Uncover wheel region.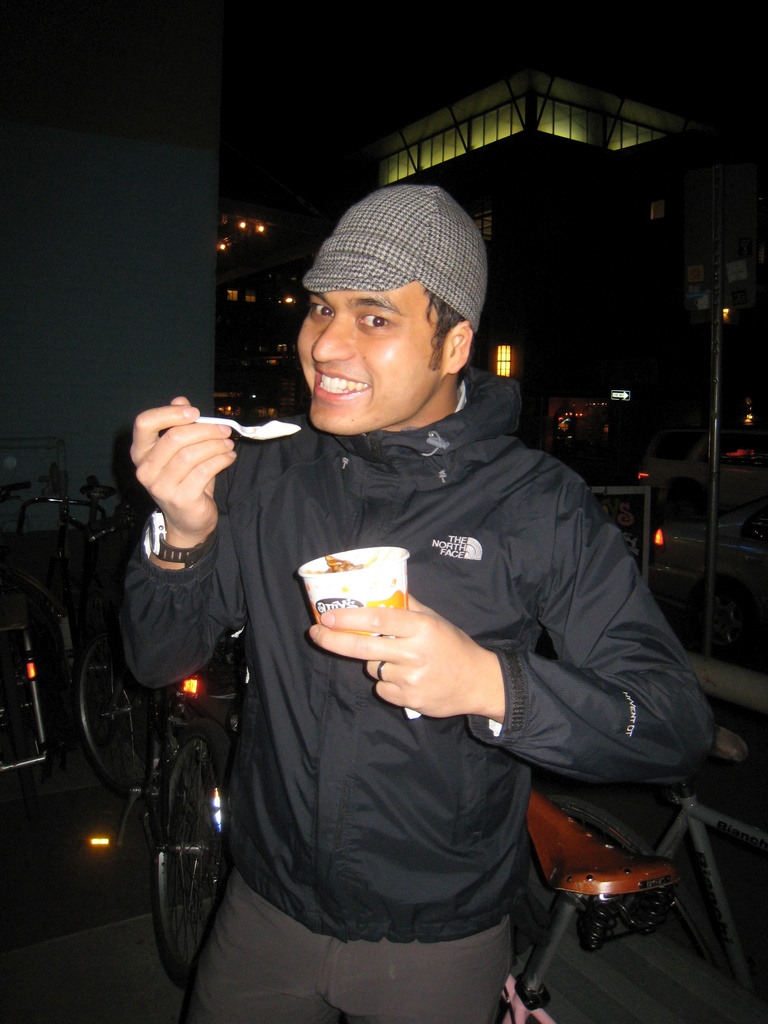
Uncovered: 150,720,234,989.
